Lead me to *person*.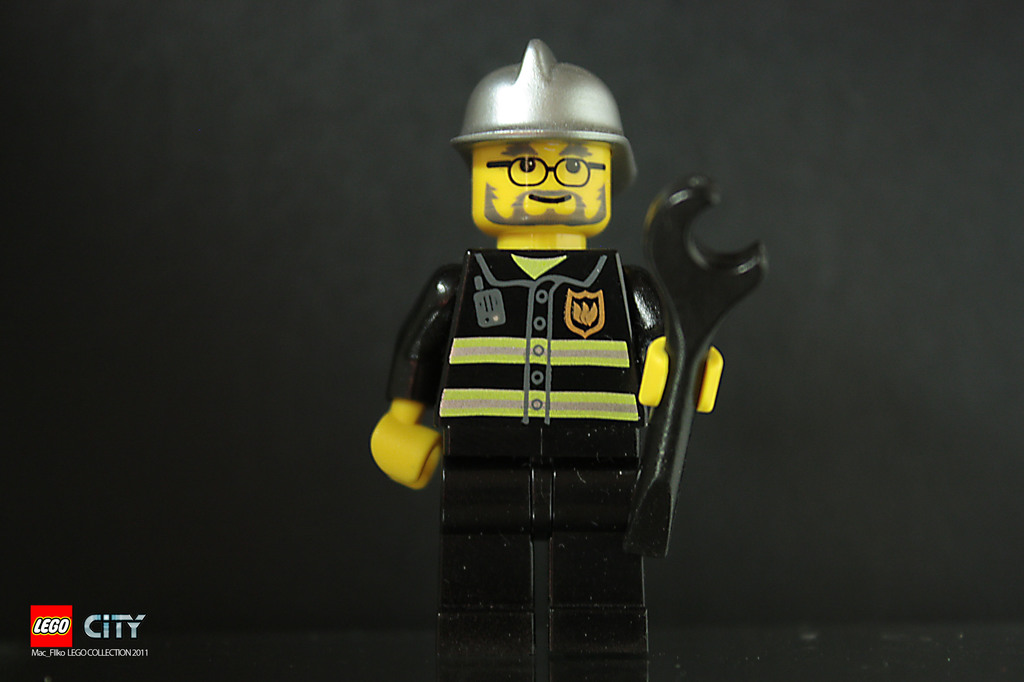
Lead to (left=377, top=19, right=722, bottom=631).
